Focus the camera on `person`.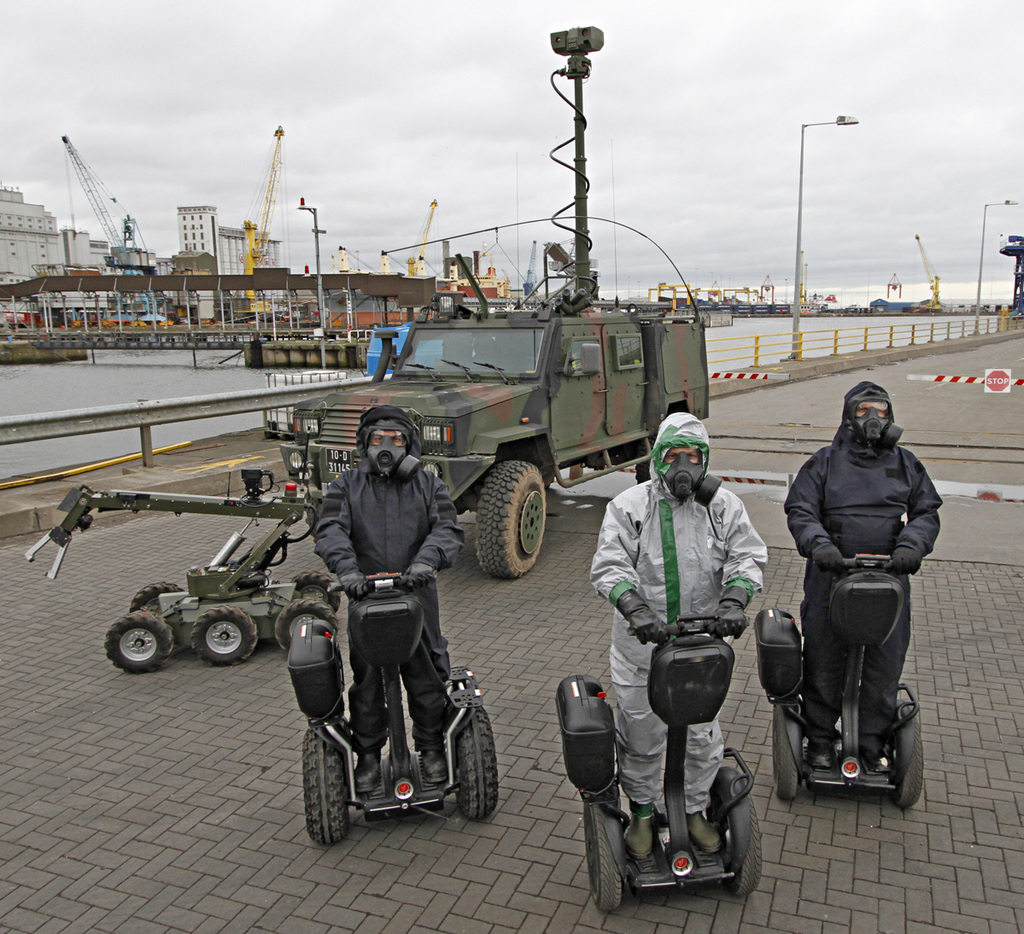
Focus region: locate(308, 402, 463, 792).
